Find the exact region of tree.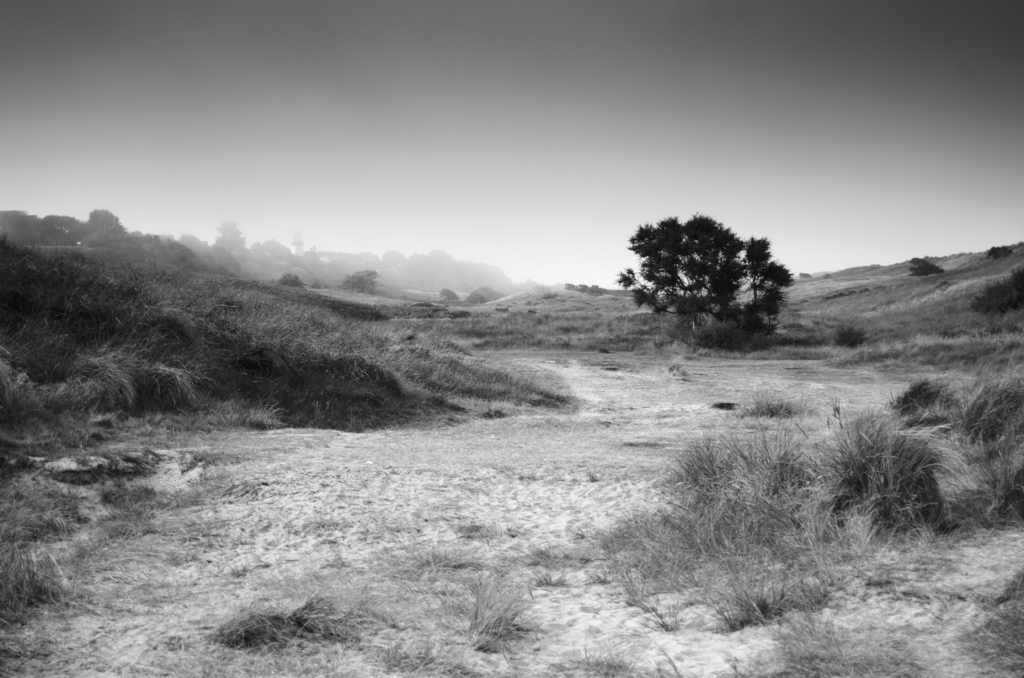
Exact region: bbox=(211, 221, 245, 257).
